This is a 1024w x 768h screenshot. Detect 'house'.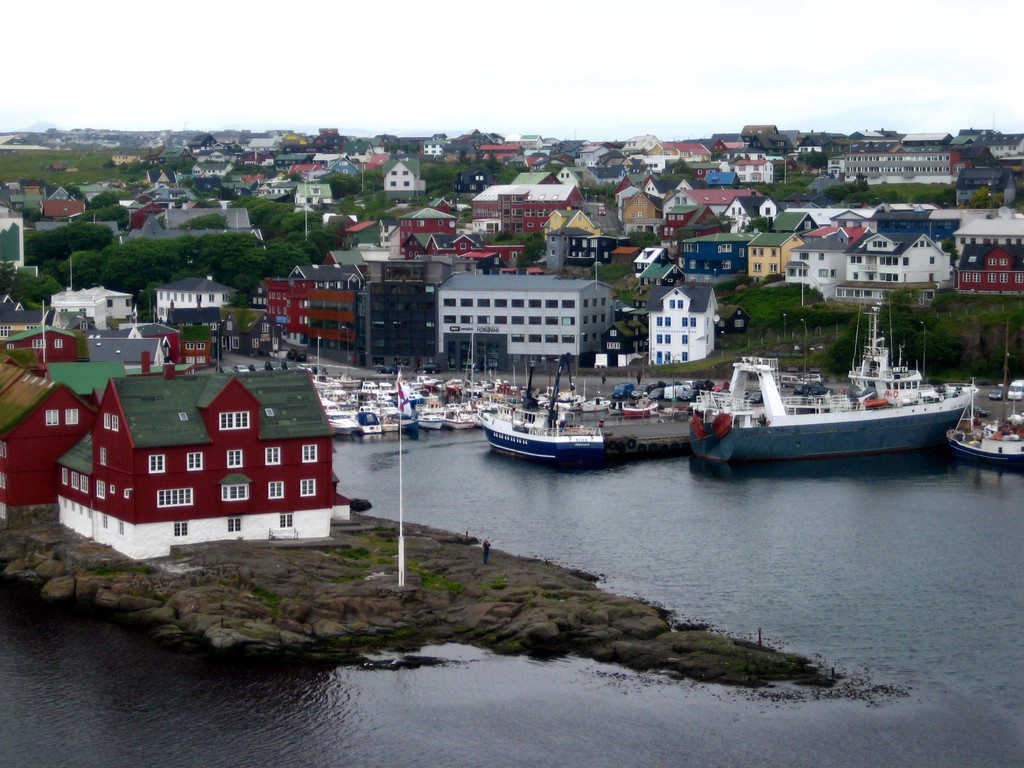
pyautogui.locateOnScreen(282, 178, 334, 209).
